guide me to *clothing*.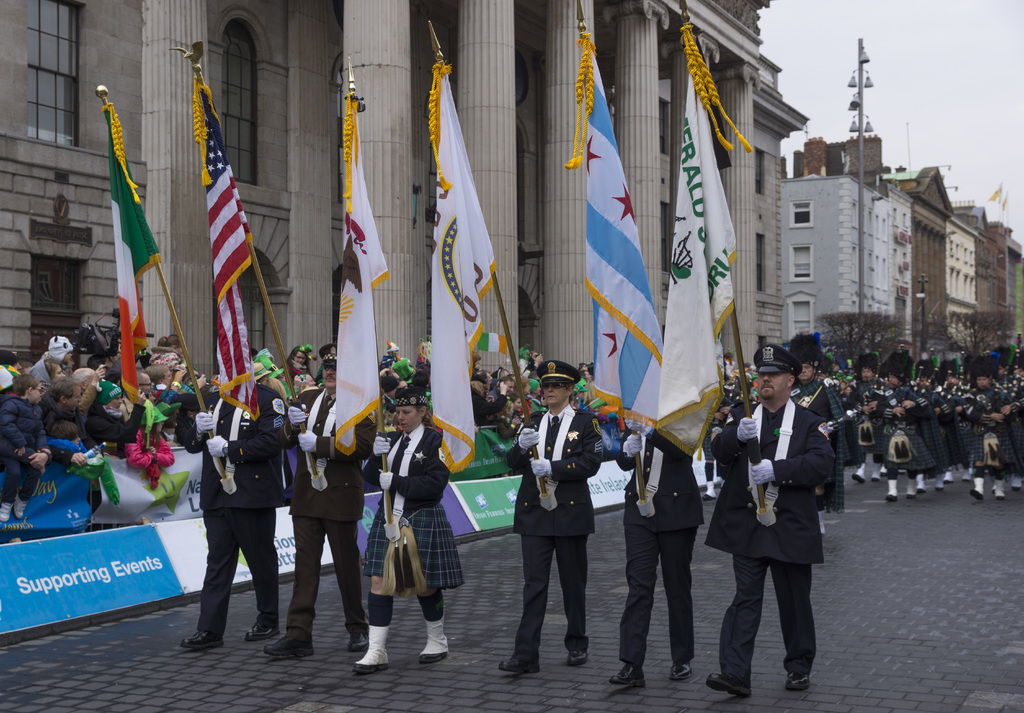
Guidance: [620,422,703,661].
